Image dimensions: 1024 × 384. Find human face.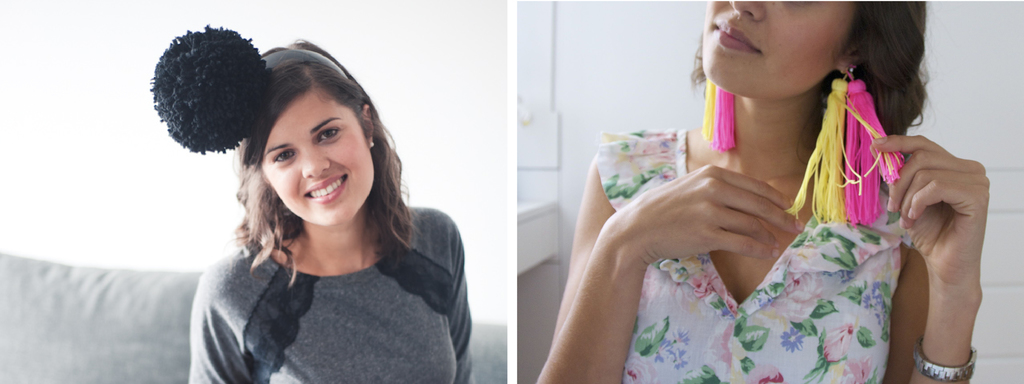
{"x1": 703, "y1": 0, "x2": 861, "y2": 97}.
